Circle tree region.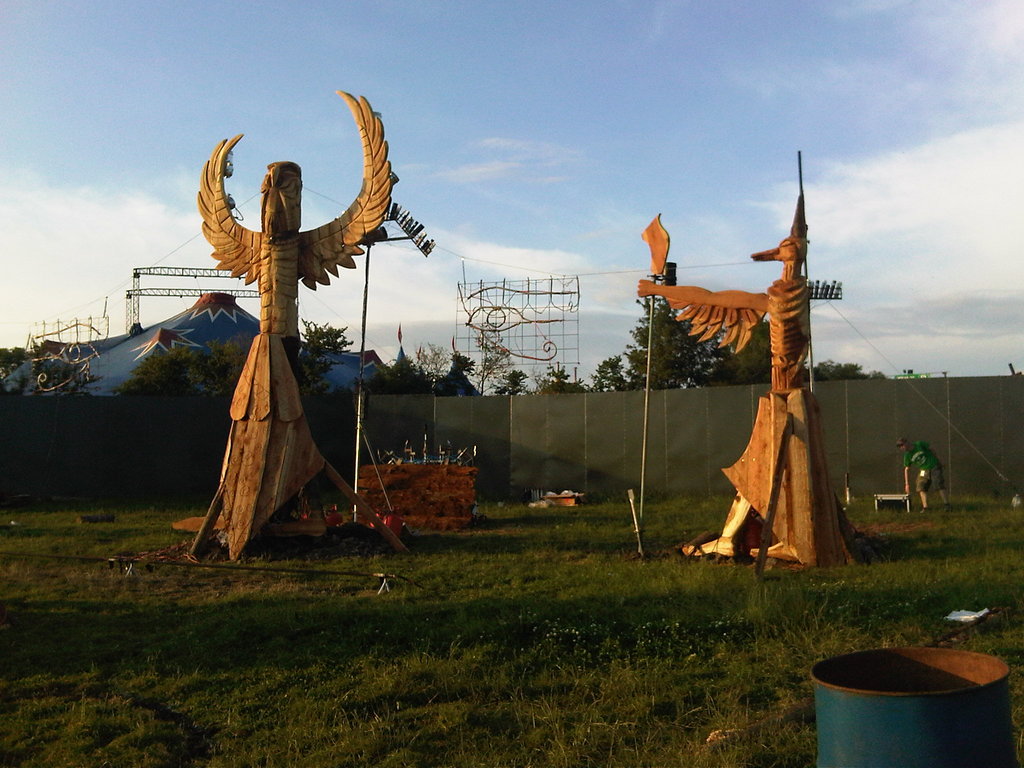
Region: x1=536 y1=360 x2=583 y2=401.
